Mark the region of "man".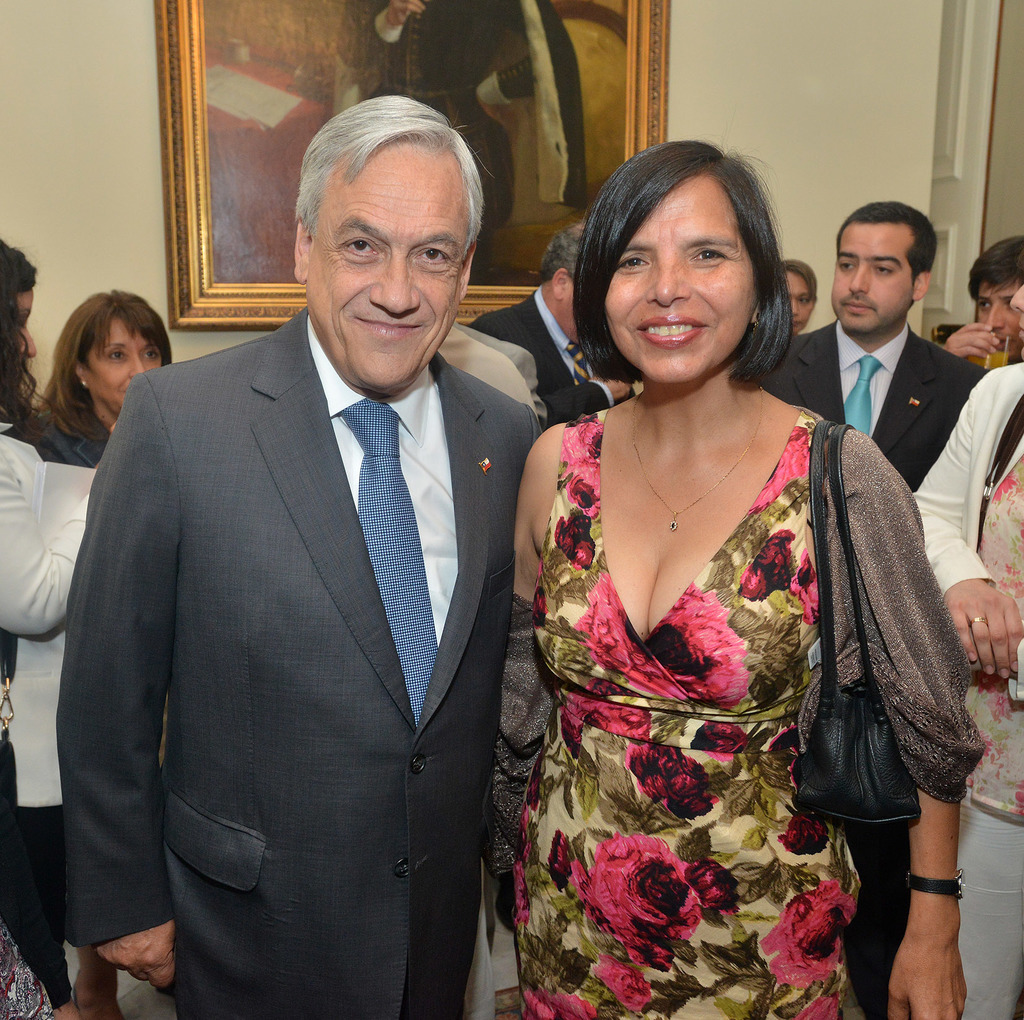
Region: bbox=(940, 231, 1023, 373).
